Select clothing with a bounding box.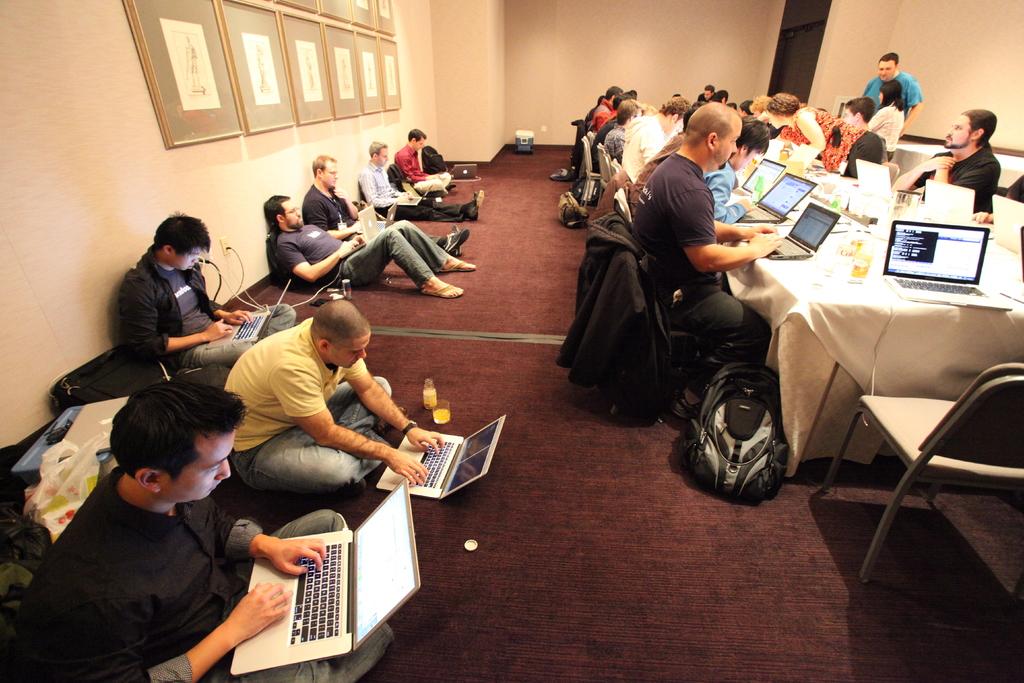
bbox=[392, 142, 454, 193].
